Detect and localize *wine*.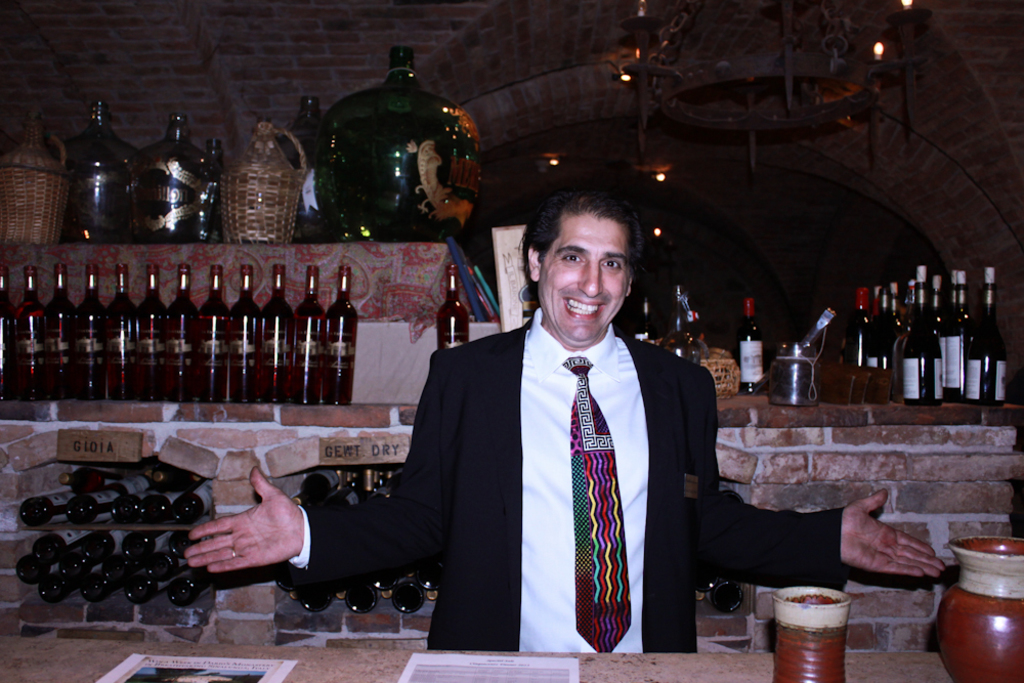
Localized at BBox(38, 567, 82, 607).
